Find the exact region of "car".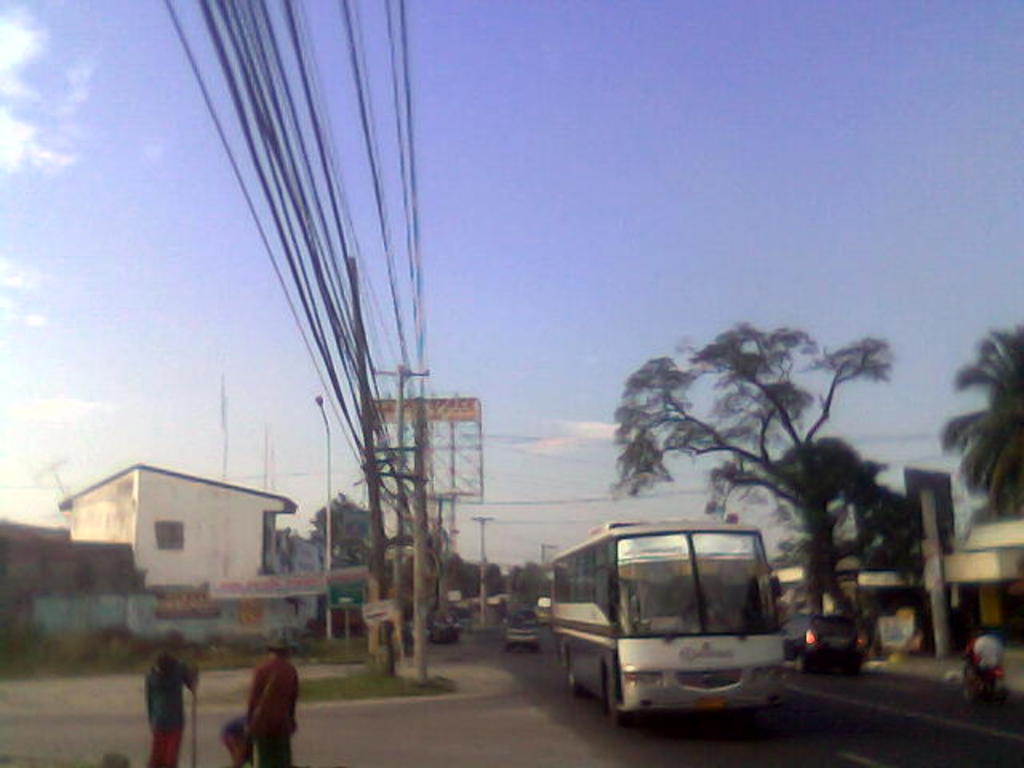
Exact region: {"x1": 402, "y1": 605, "x2": 458, "y2": 646}.
